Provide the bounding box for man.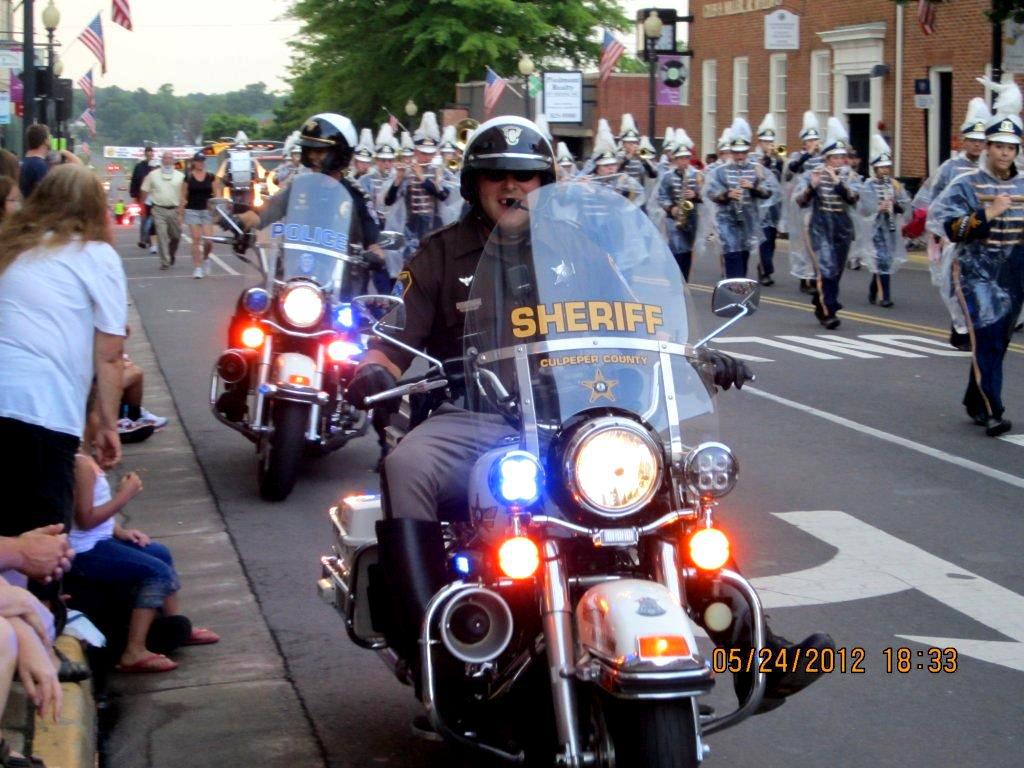
(129,145,162,247).
